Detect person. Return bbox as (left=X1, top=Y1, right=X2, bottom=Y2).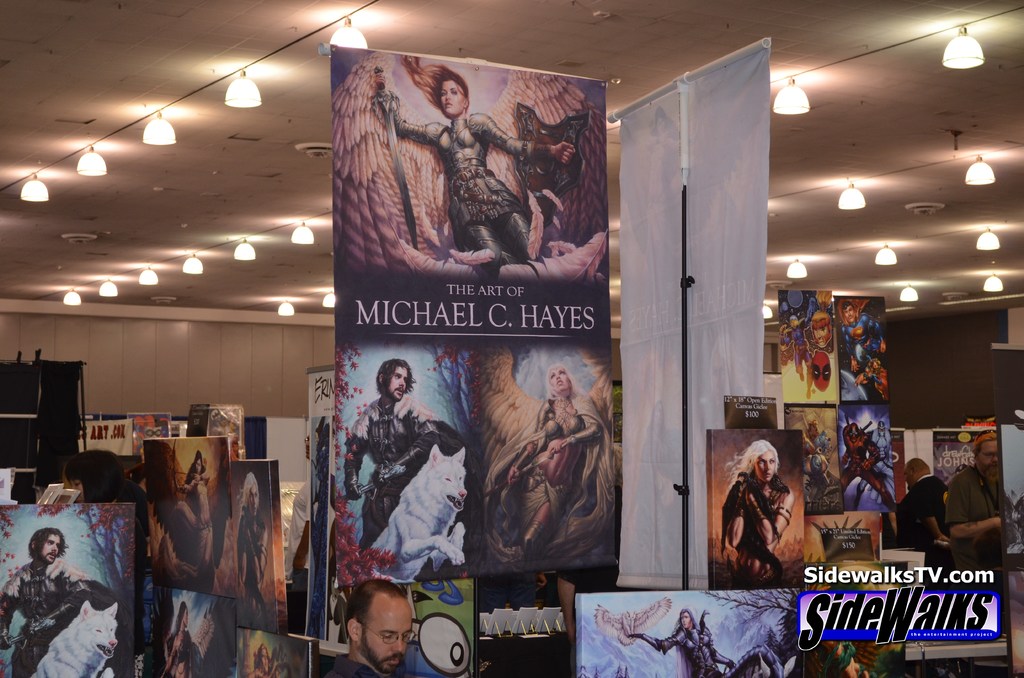
(left=320, top=575, right=425, bottom=674).
